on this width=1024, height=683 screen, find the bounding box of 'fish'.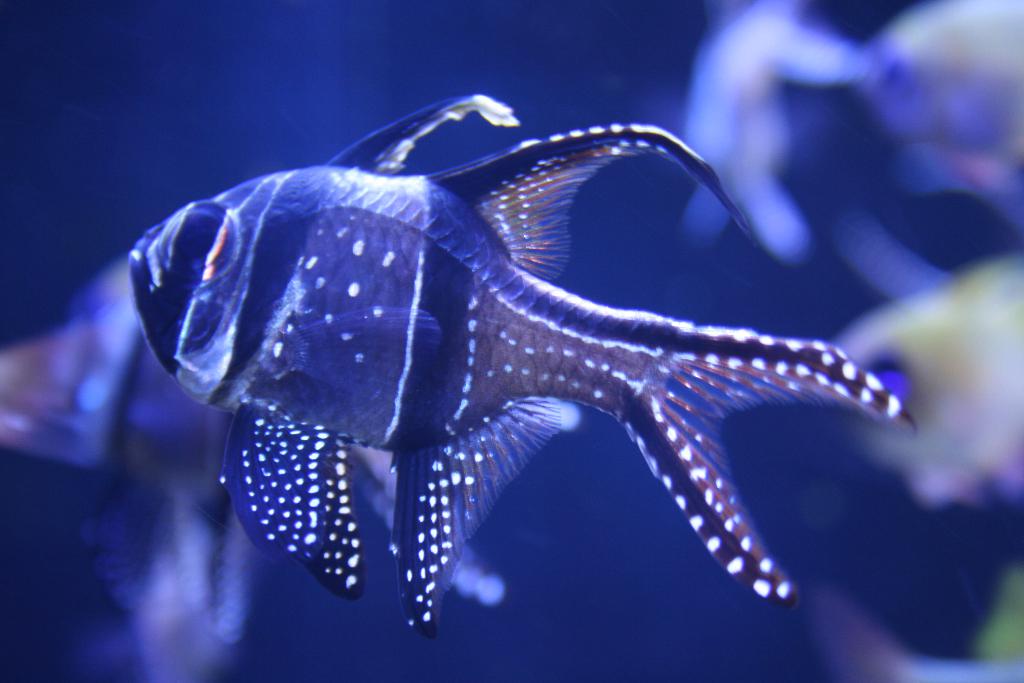
Bounding box: detection(839, 249, 1023, 514).
